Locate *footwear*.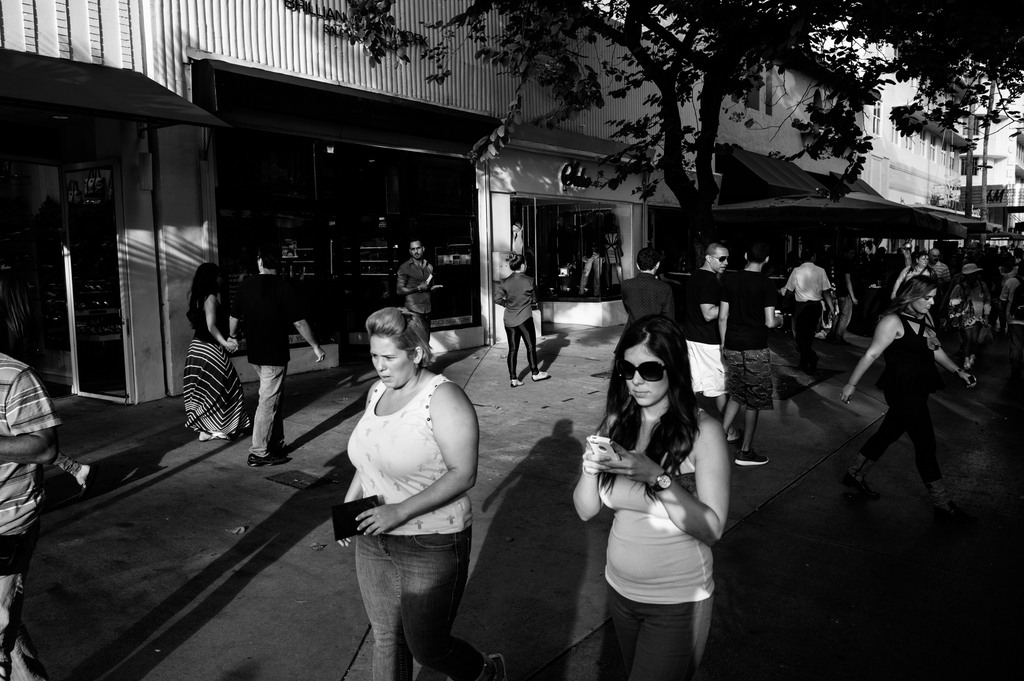
Bounding box: [left=929, top=476, right=961, bottom=520].
